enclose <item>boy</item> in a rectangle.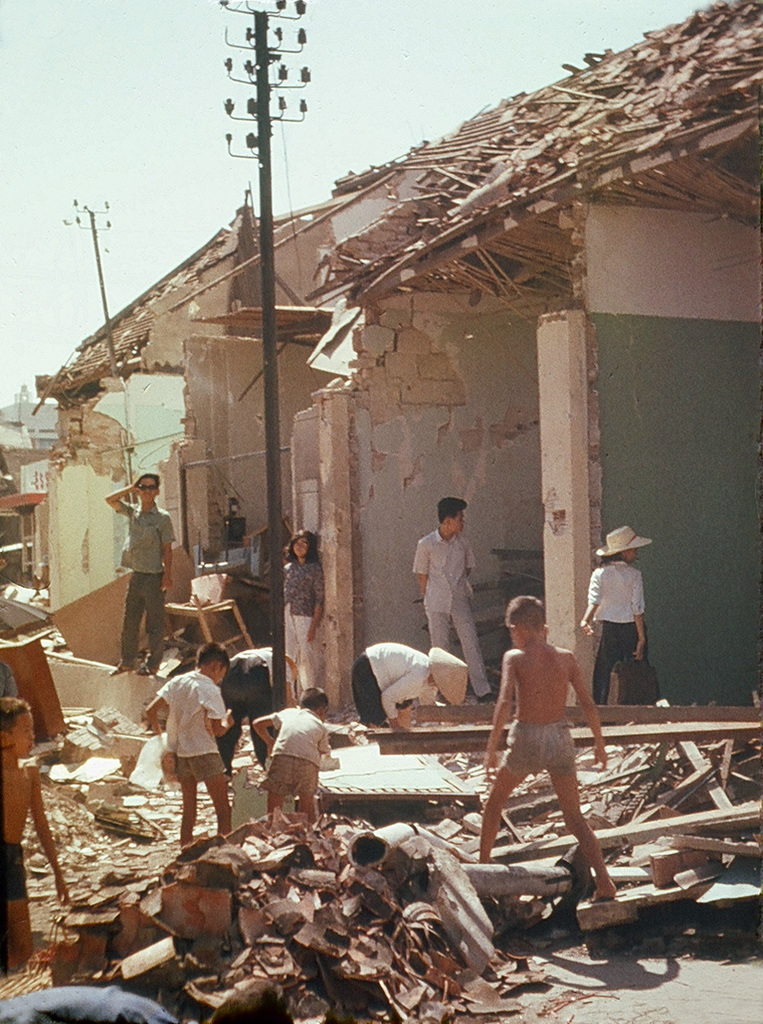
pyautogui.locateOnScreen(0, 693, 74, 970).
